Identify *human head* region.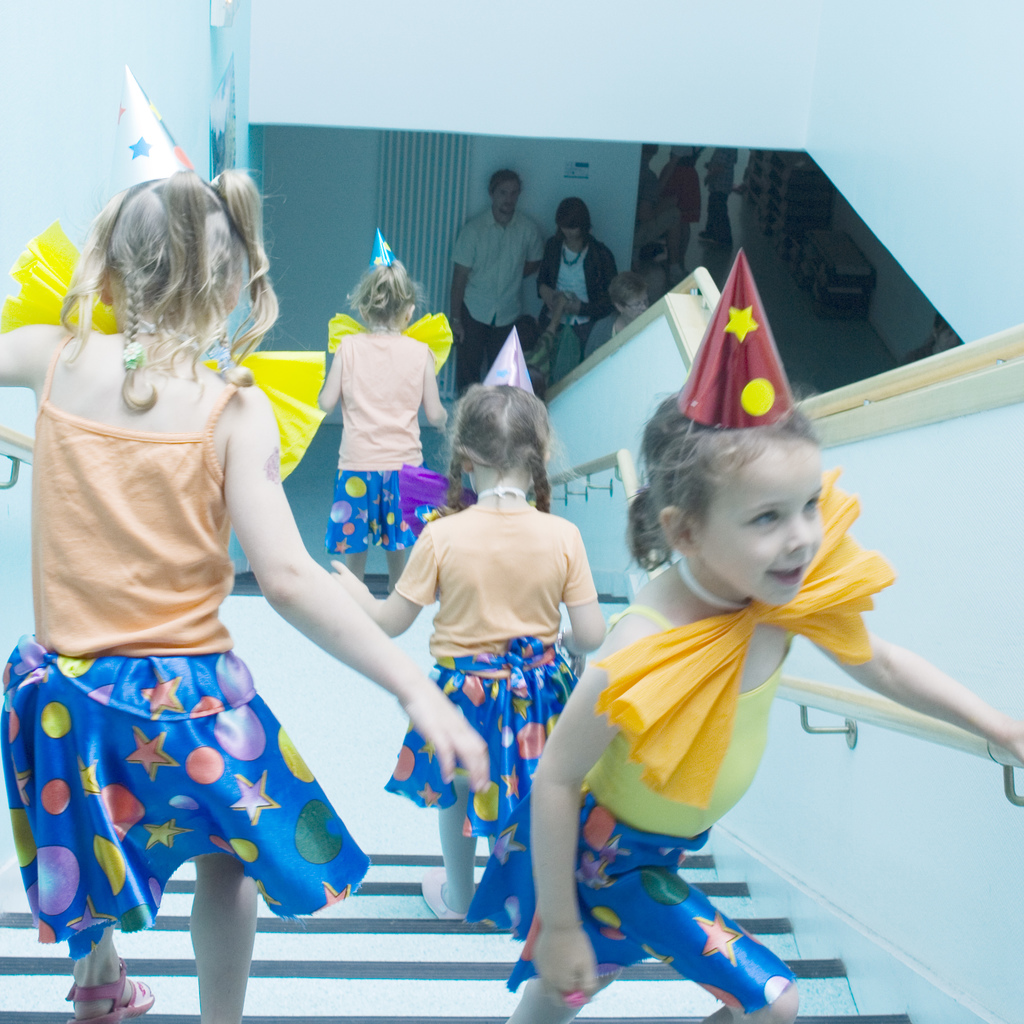
Region: select_region(459, 381, 548, 495).
